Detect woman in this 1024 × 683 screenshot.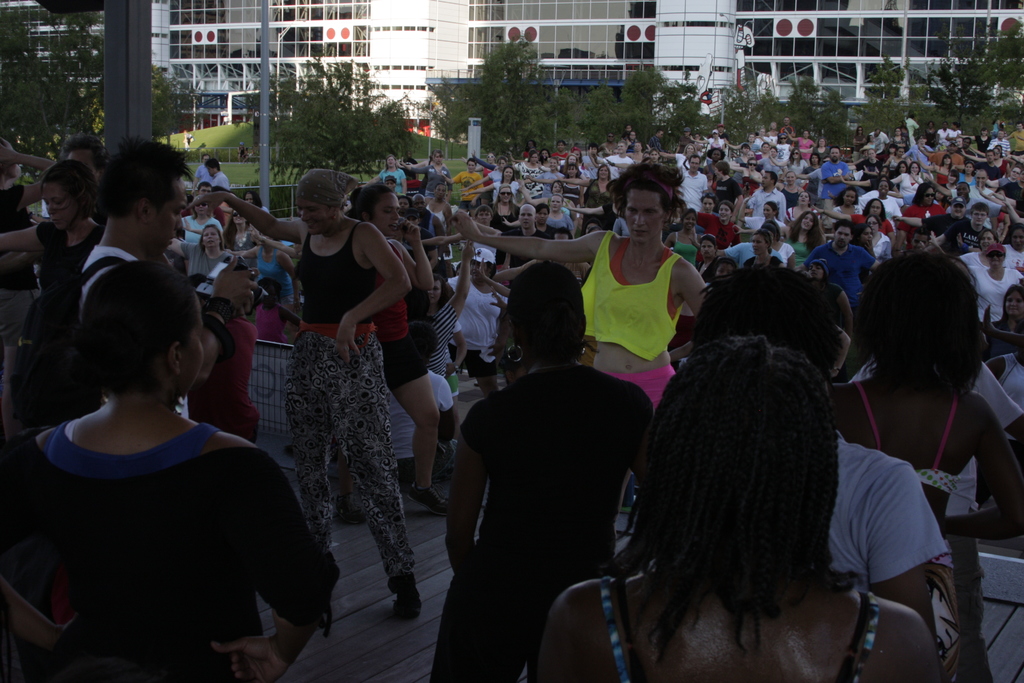
Detection: BBox(804, 139, 836, 161).
